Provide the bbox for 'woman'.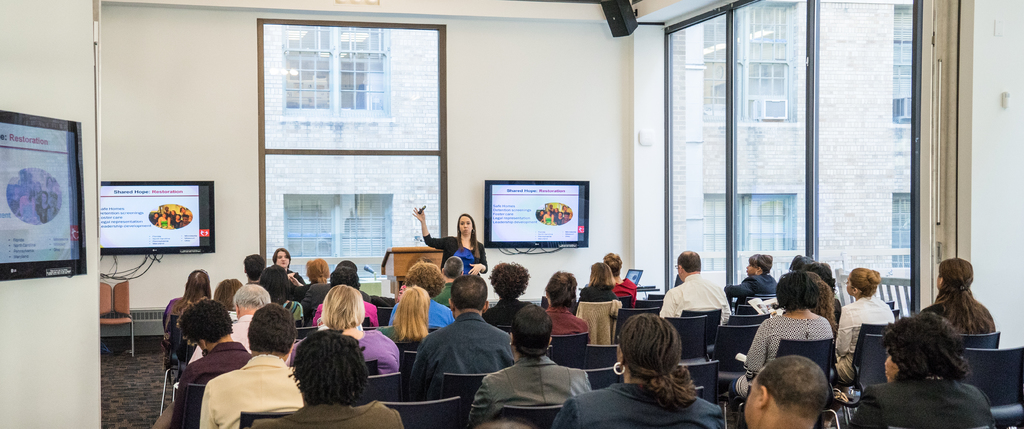
<box>826,266,896,425</box>.
